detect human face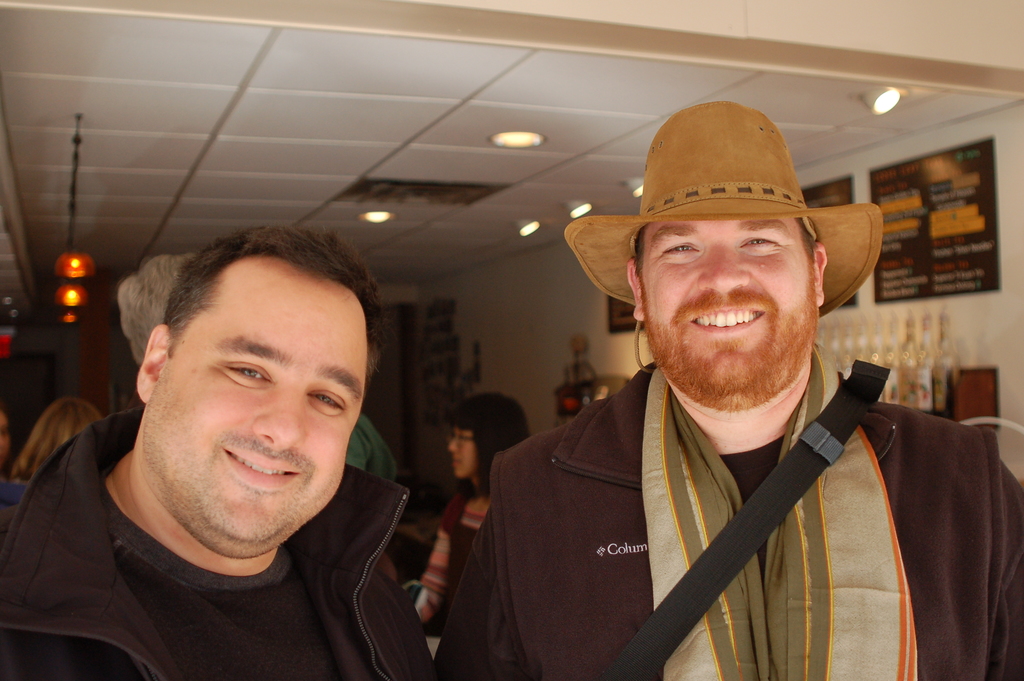
bbox=(639, 223, 819, 385)
